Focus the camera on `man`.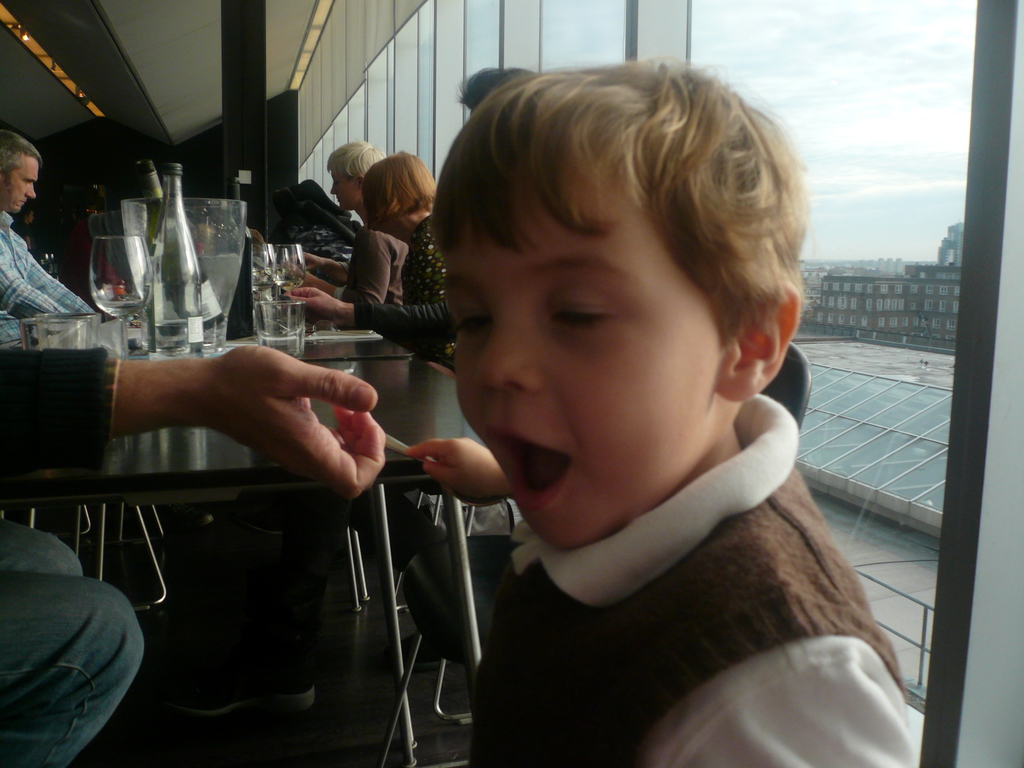
Focus region: Rect(0, 135, 99, 364).
